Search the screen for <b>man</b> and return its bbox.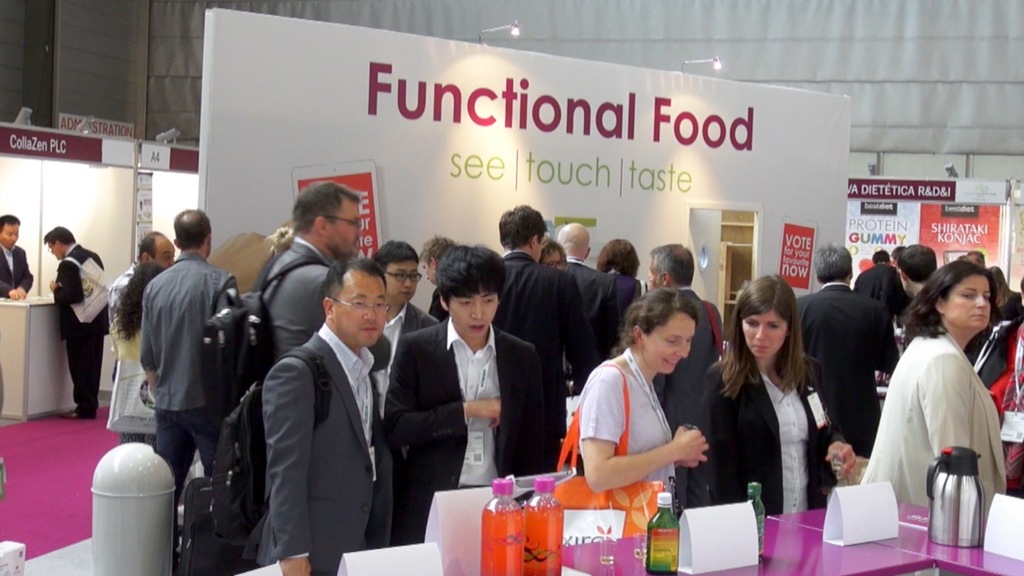
Found: region(561, 223, 590, 265).
